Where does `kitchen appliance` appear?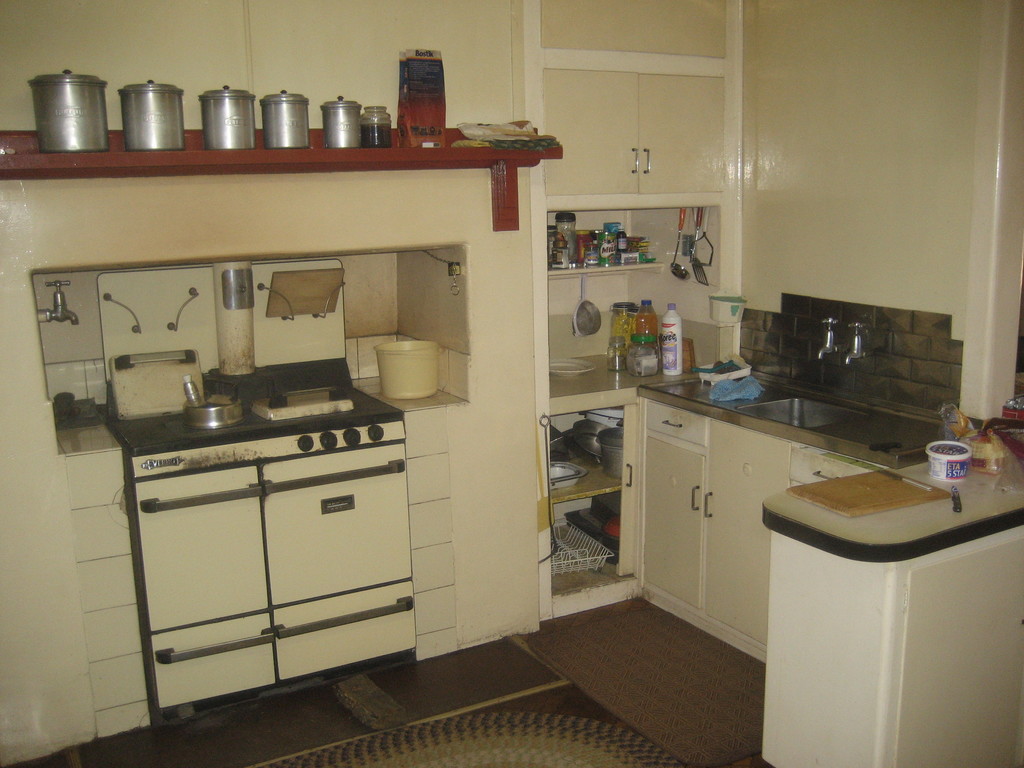
Appears at {"left": 323, "top": 97, "right": 361, "bottom": 152}.
